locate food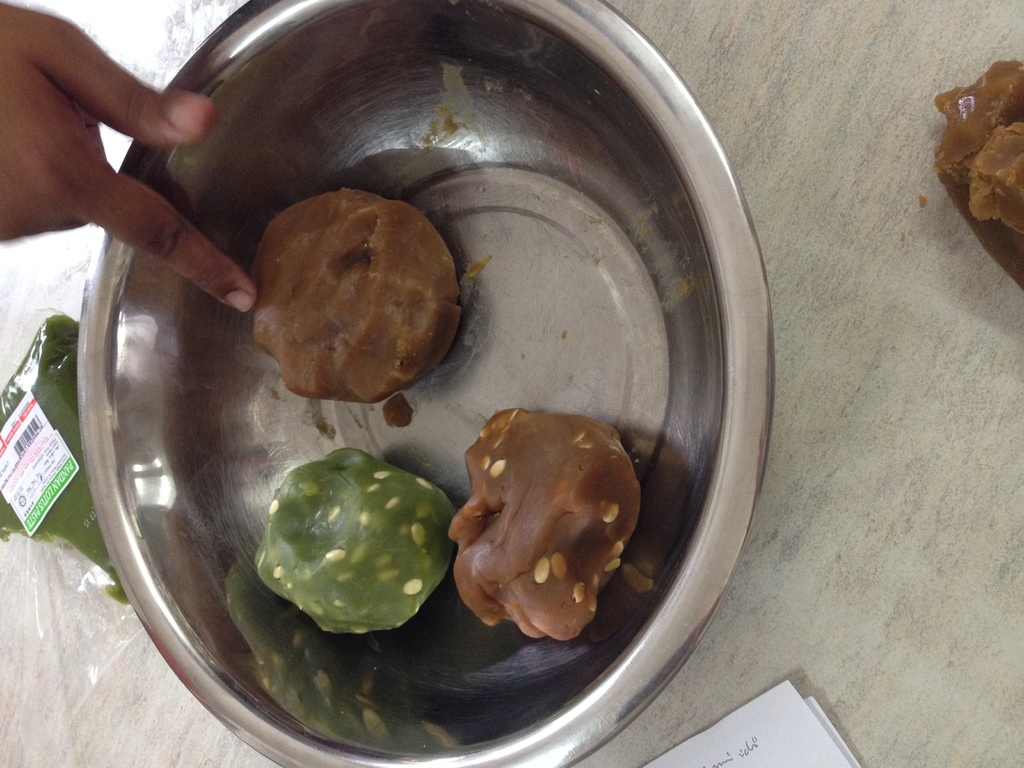
region(244, 191, 461, 408)
